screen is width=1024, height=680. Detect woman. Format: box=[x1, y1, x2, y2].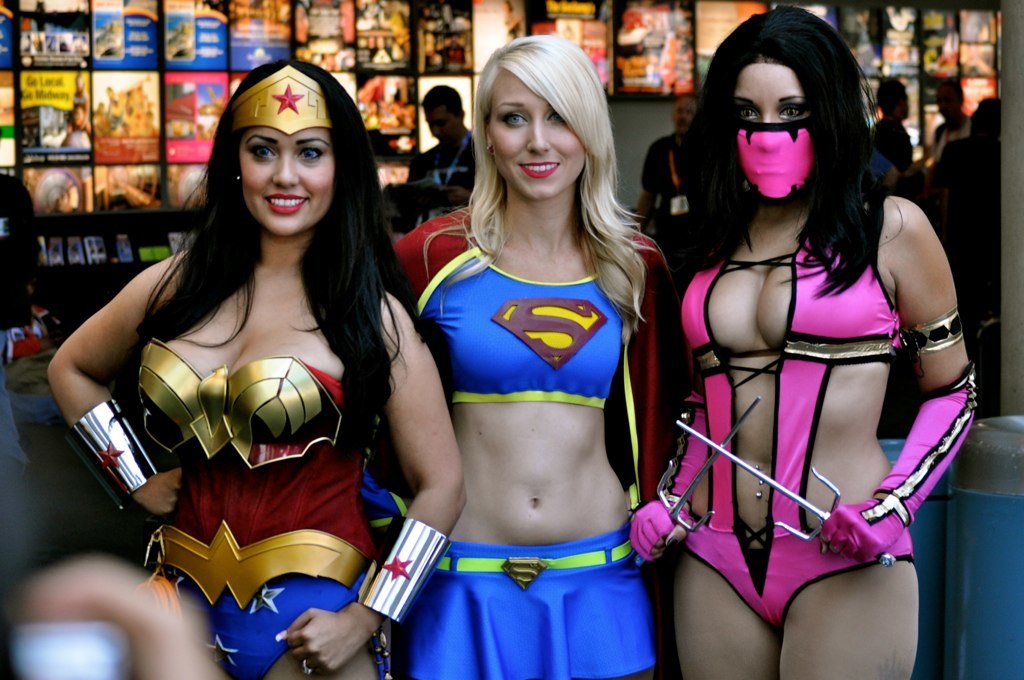
box=[392, 35, 674, 679].
